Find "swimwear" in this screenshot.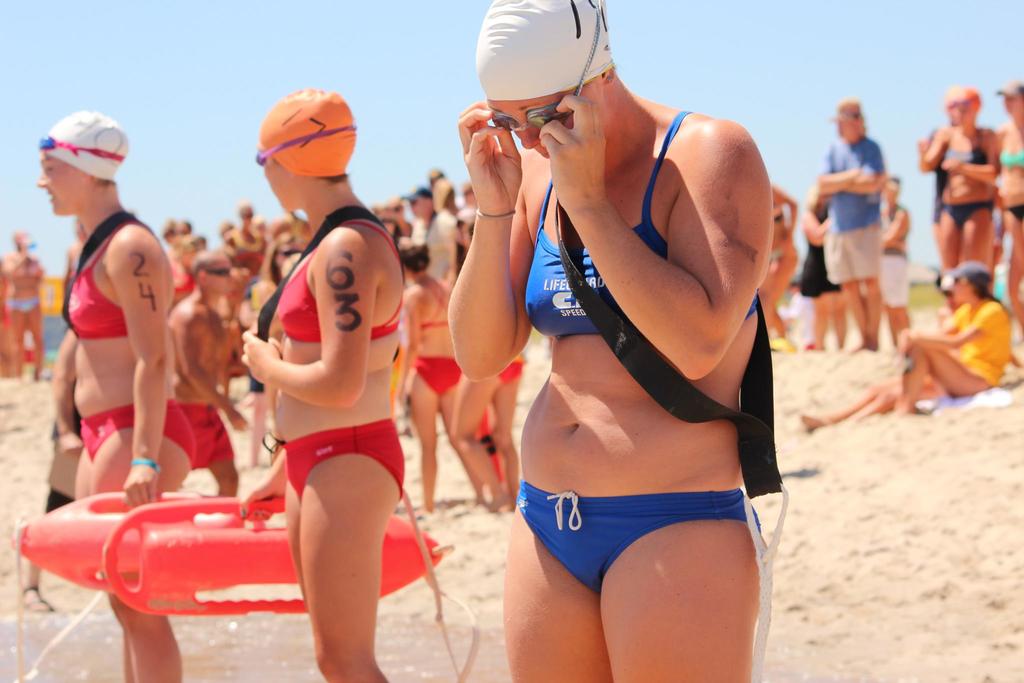
The bounding box for "swimwear" is rect(76, 396, 196, 467).
